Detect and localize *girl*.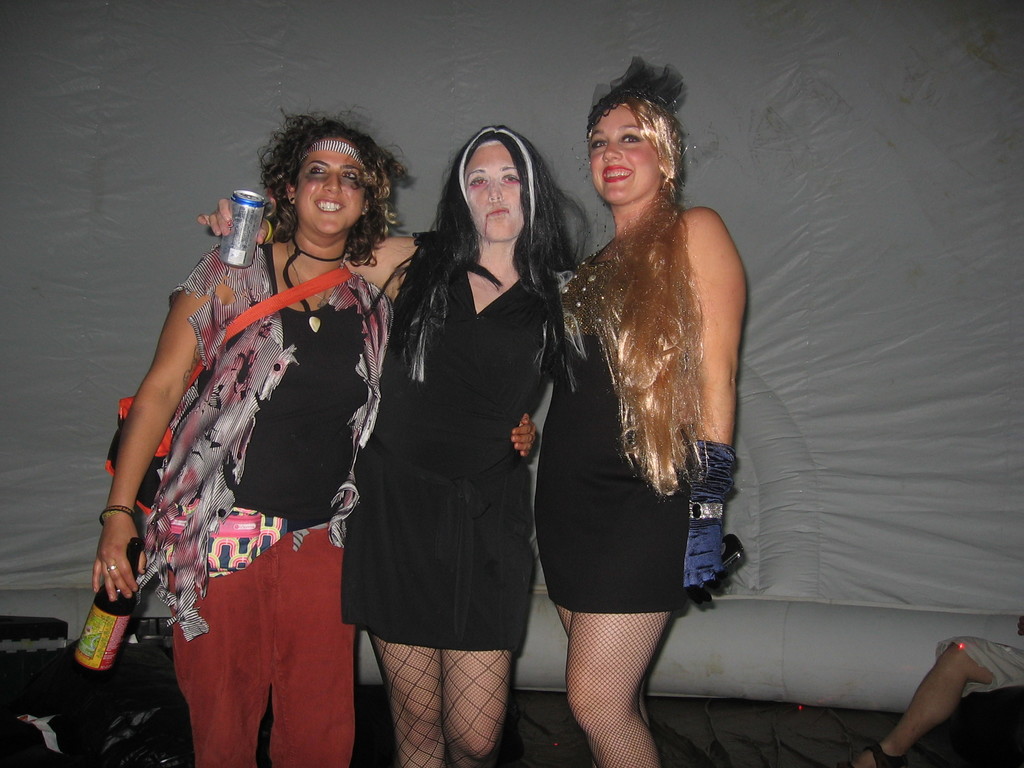
Localized at crop(96, 101, 538, 767).
